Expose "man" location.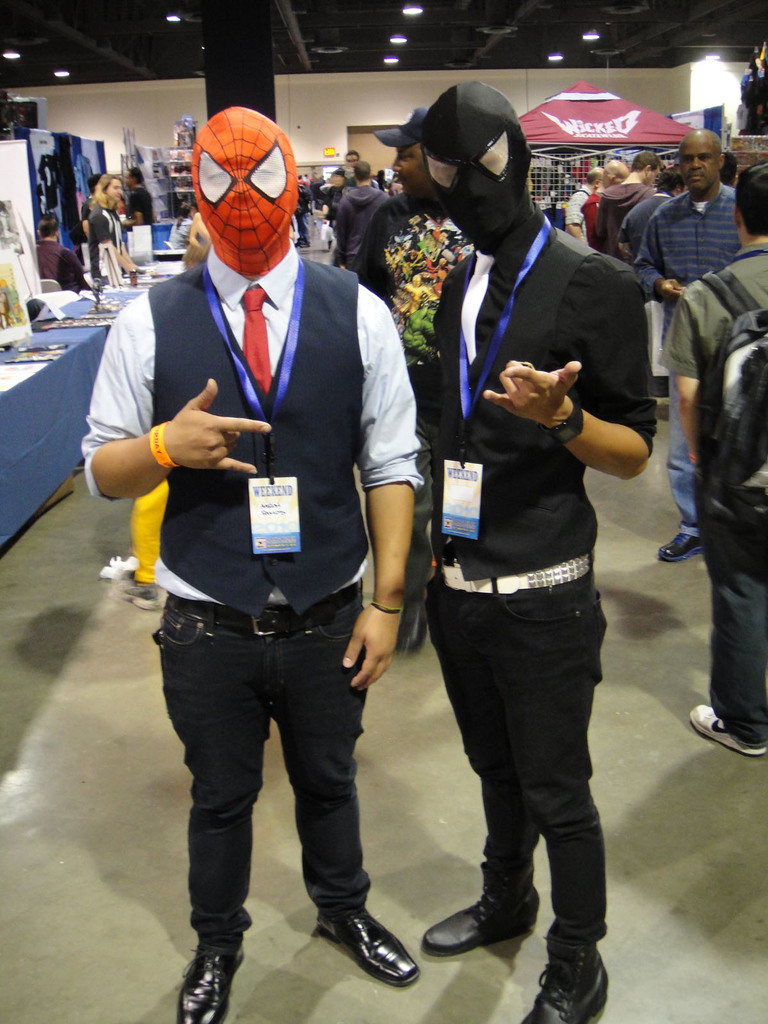
Exposed at bbox=(37, 218, 84, 294).
